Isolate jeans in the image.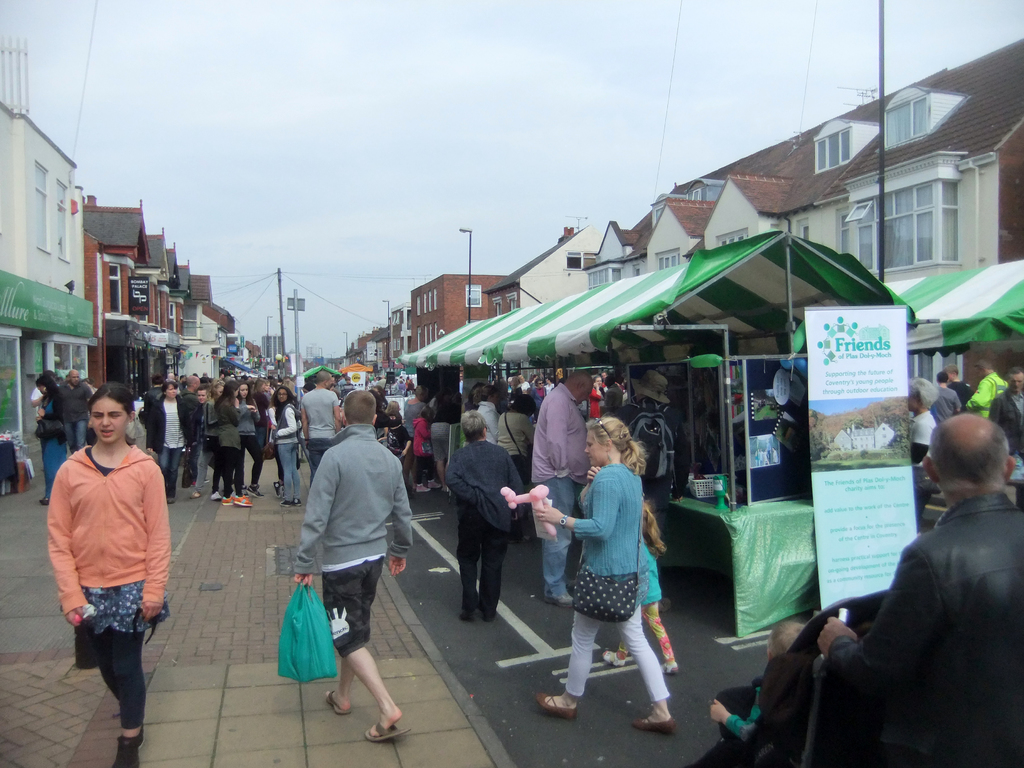
Isolated region: {"left": 68, "top": 418, "right": 88, "bottom": 452}.
